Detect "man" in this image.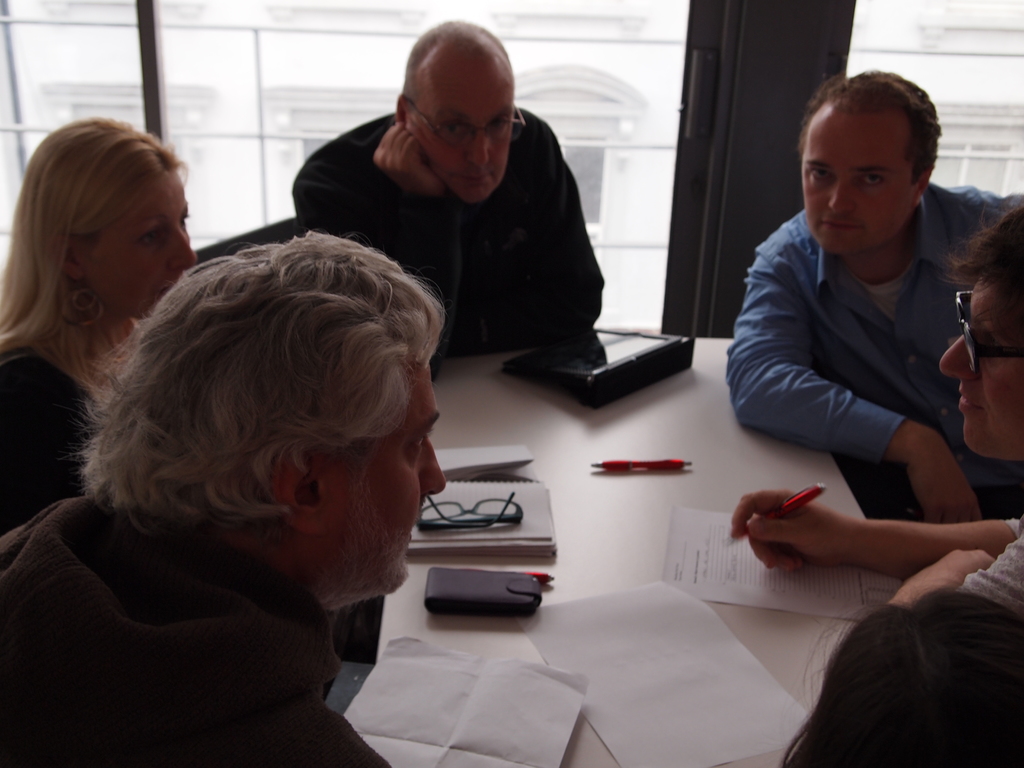
Detection: l=0, t=228, r=449, b=767.
